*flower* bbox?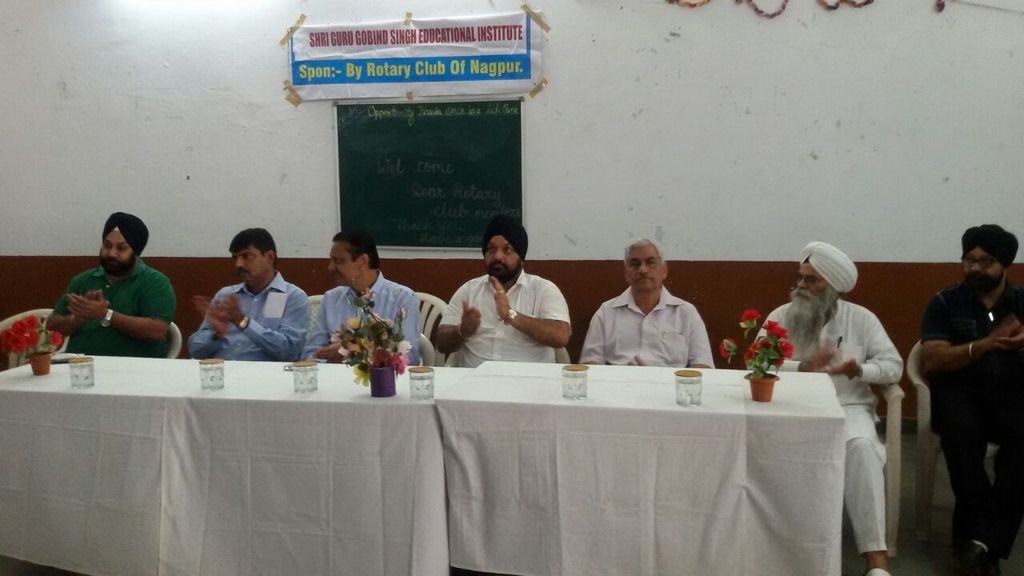
bbox=(717, 335, 735, 362)
